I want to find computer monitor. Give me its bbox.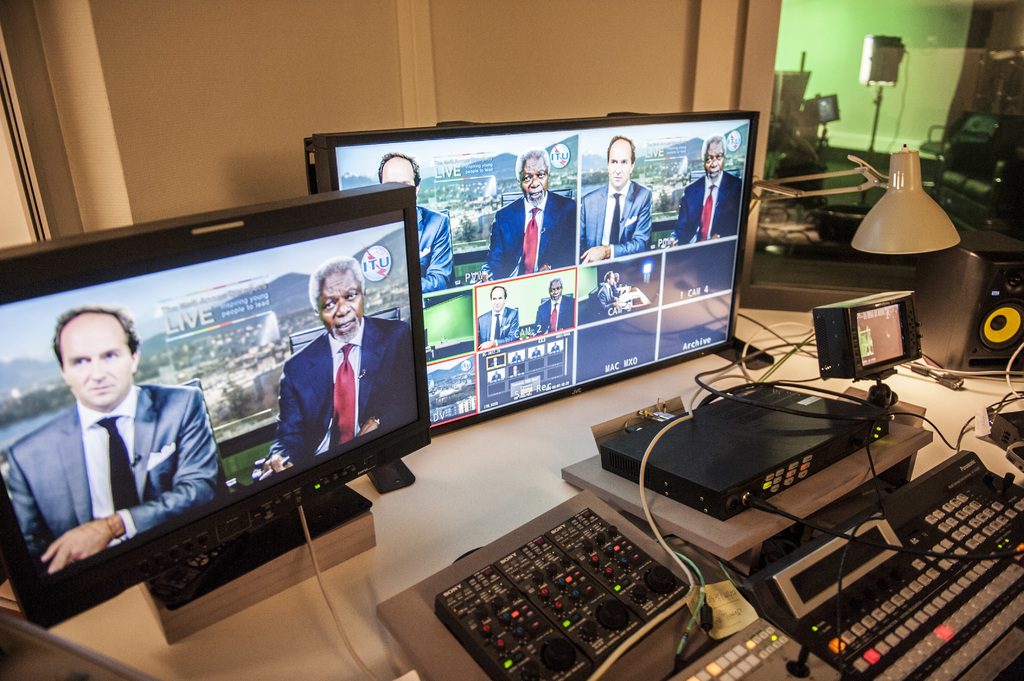
locate(299, 108, 771, 497).
